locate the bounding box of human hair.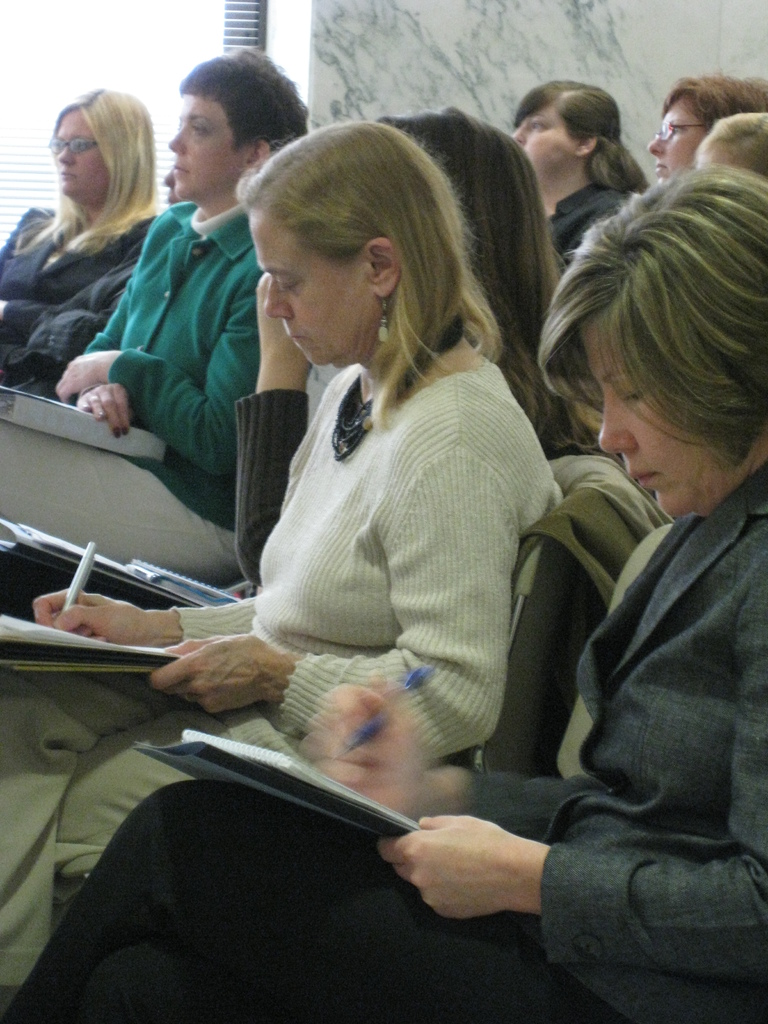
Bounding box: [left=541, top=166, right=767, bottom=474].
